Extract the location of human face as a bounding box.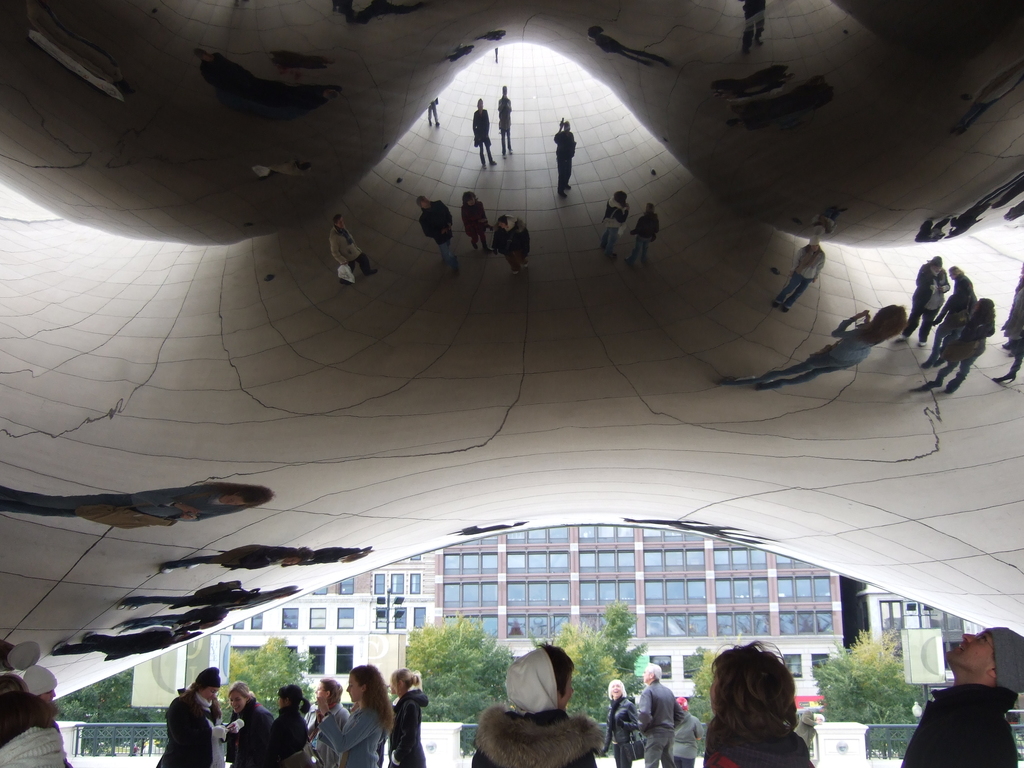
<box>612,680,627,696</box>.
